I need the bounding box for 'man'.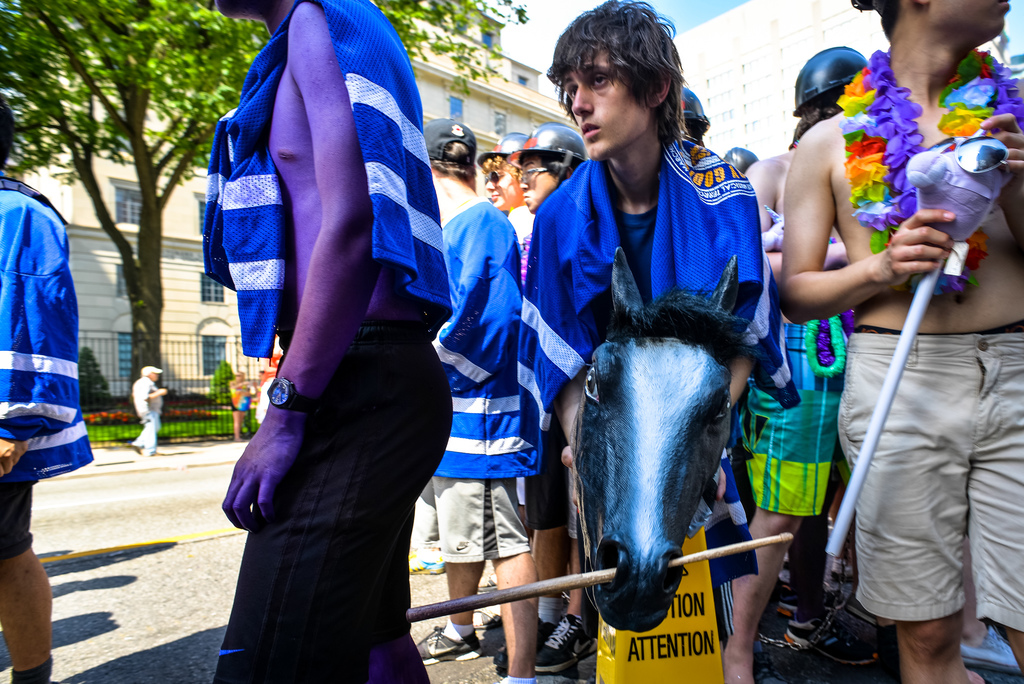
Here it is: [left=772, top=0, right=1023, bottom=683].
